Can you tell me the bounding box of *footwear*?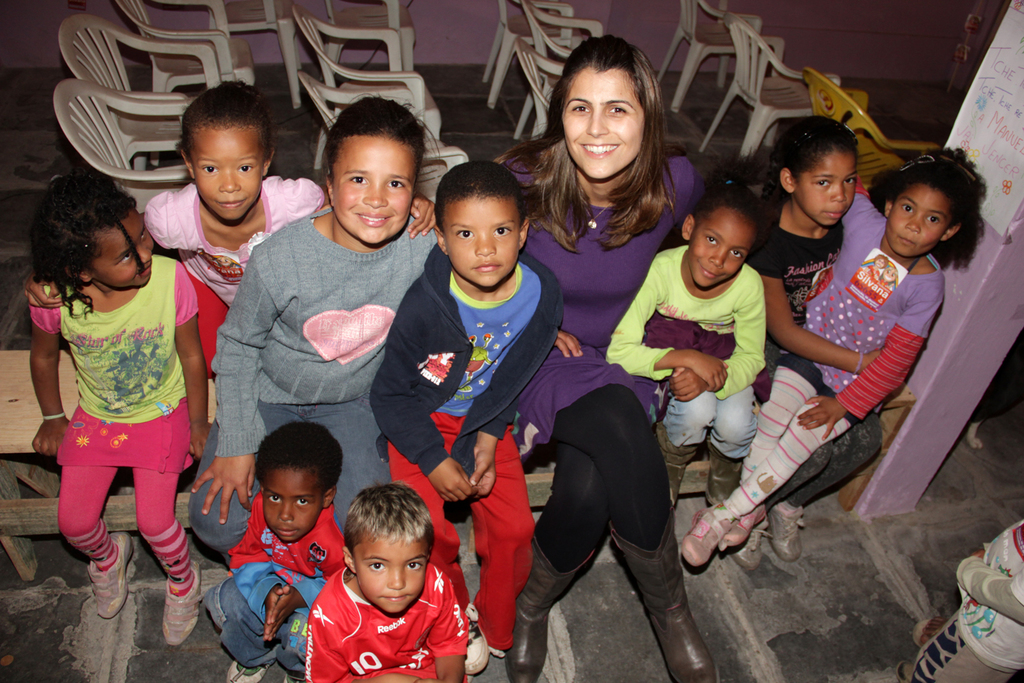
227, 662, 272, 682.
